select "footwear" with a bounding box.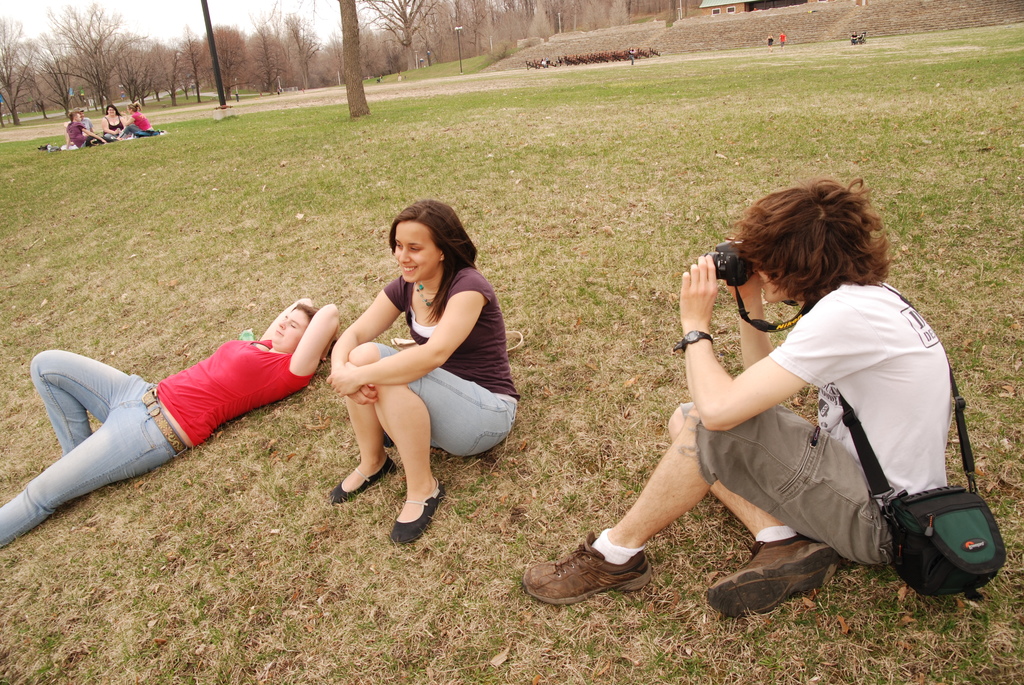
<region>330, 450, 397, 507</region>.
